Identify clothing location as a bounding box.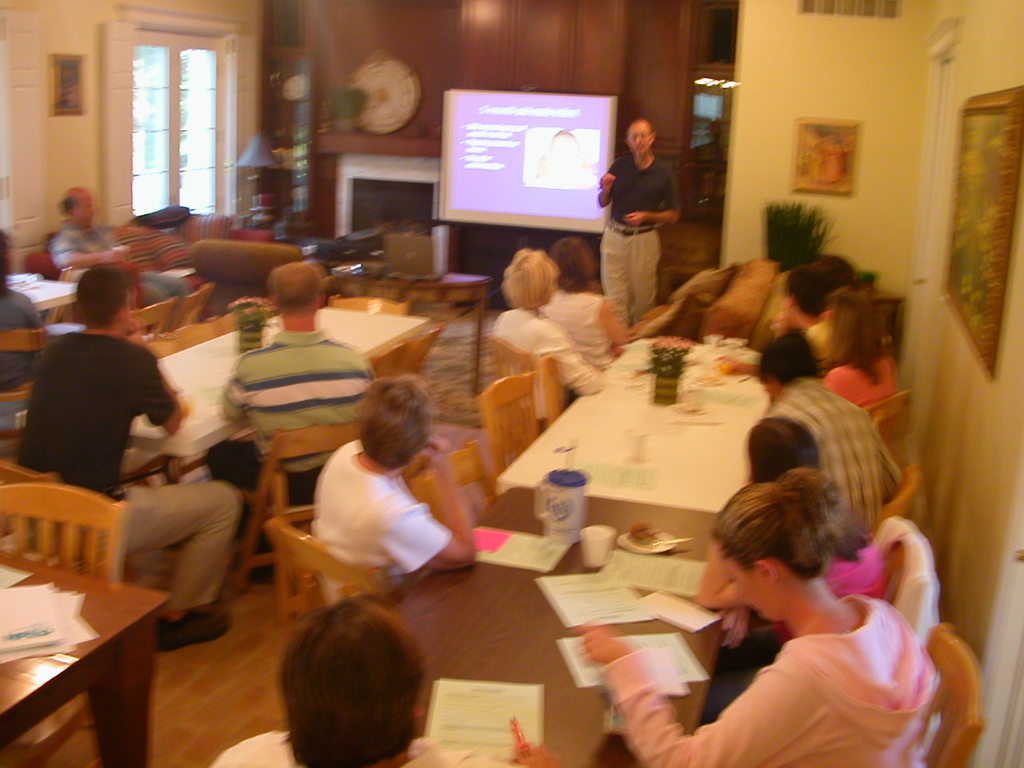
left=599, top=218, right=661, bottom=323.
